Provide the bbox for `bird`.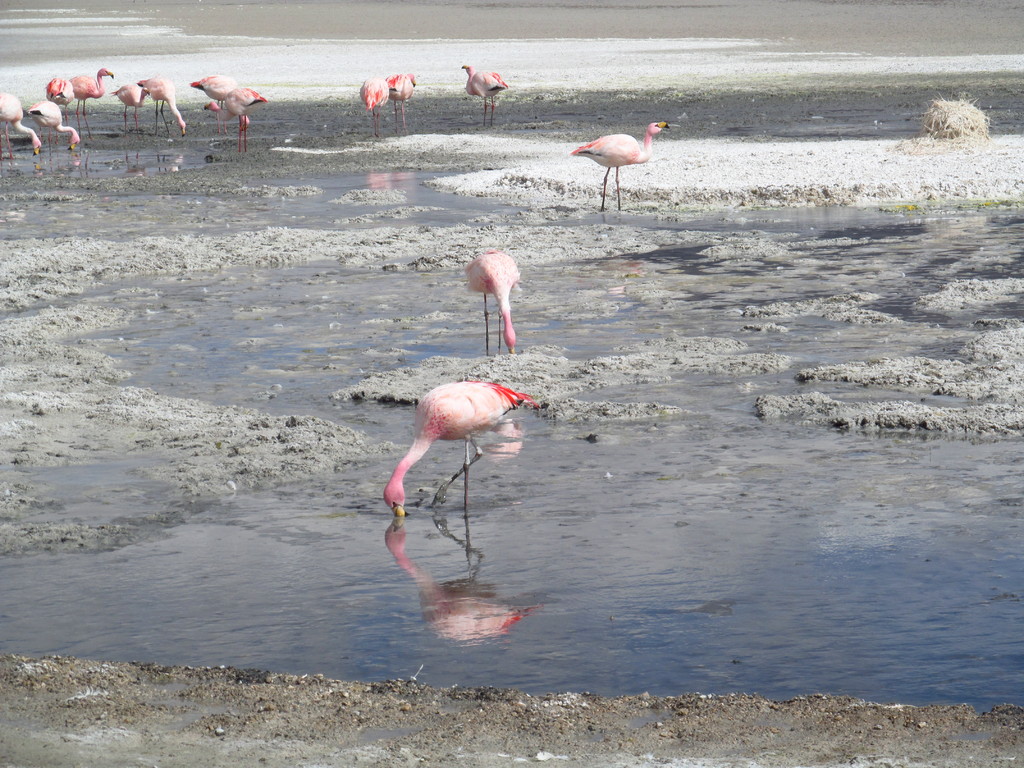
bbox=[189, 74, 236, 135].
